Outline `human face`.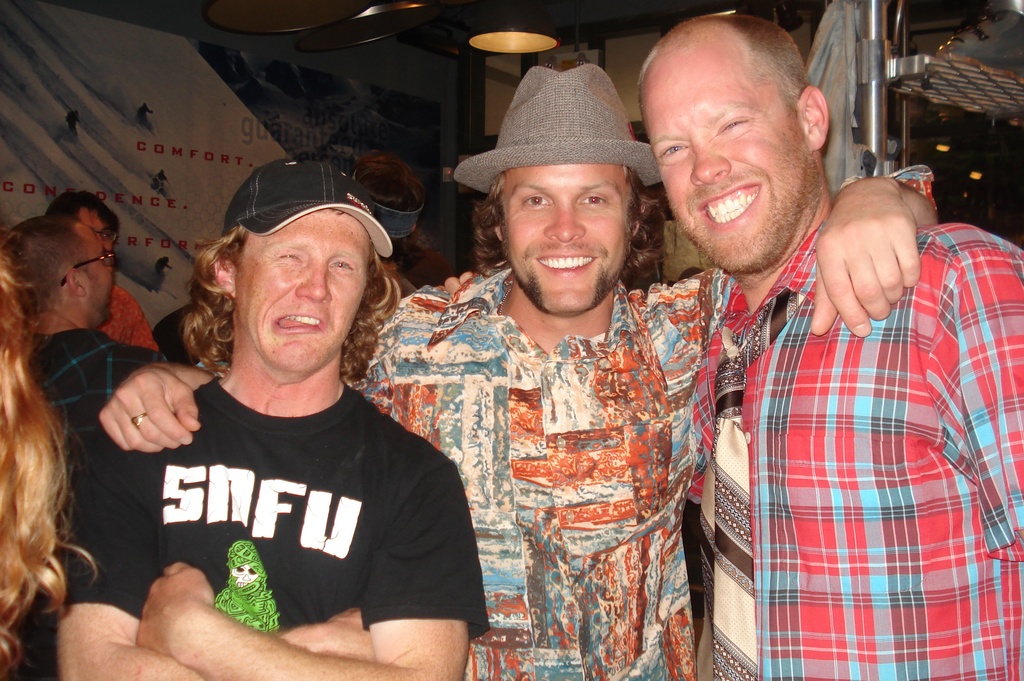
Outline: 66 234 111 321.
